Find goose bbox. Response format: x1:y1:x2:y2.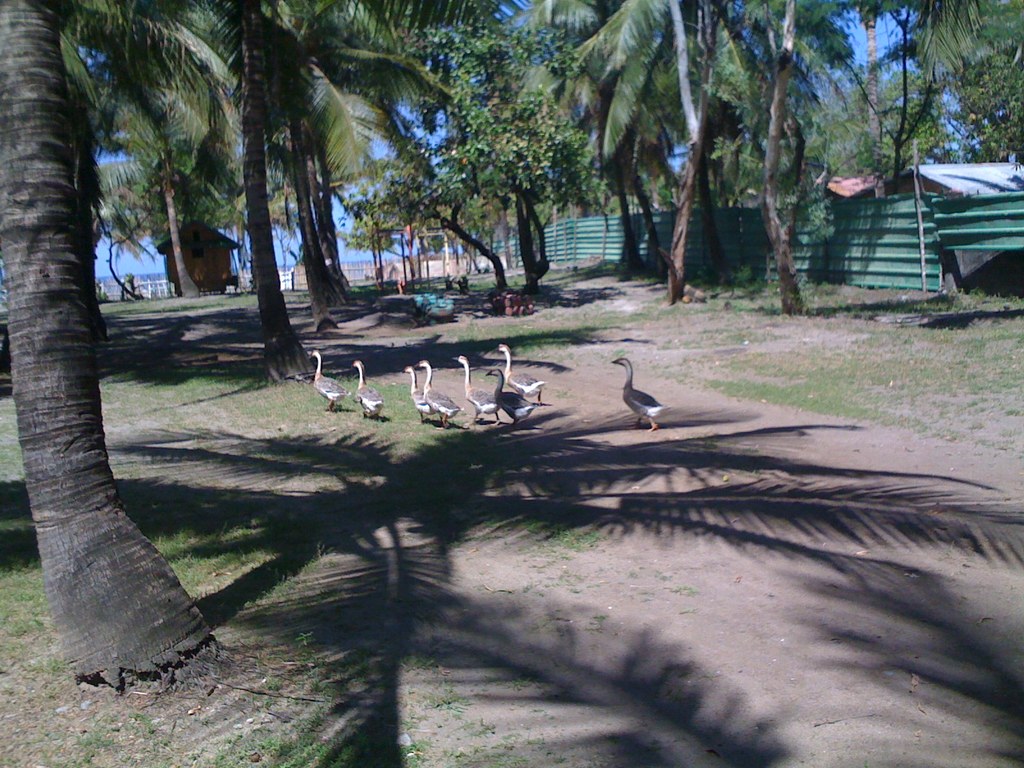
483:367:538:426.
